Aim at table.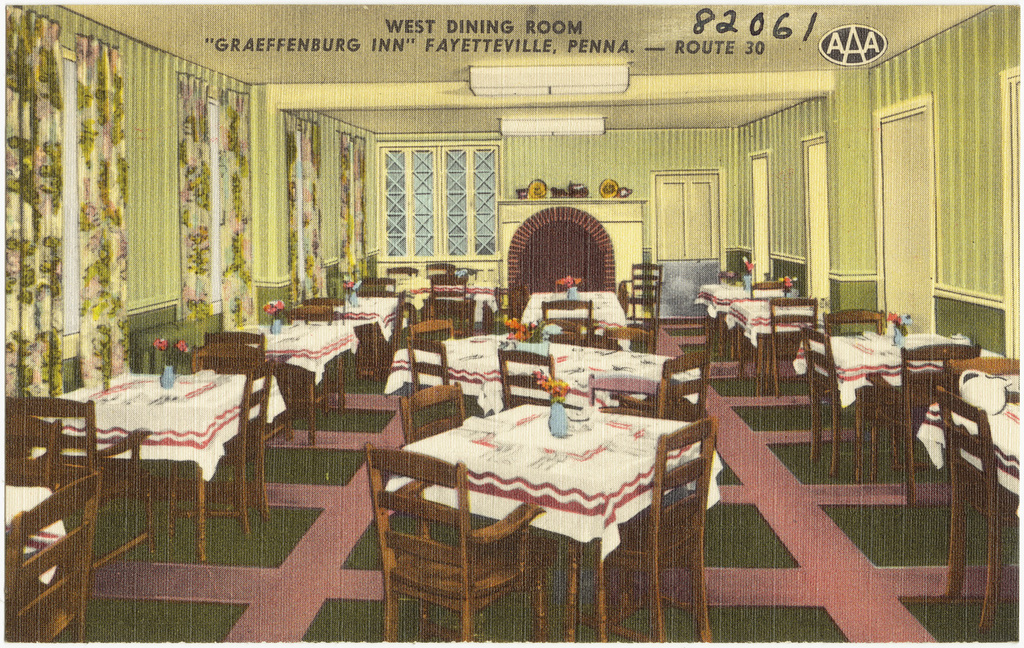
Aimed at [519,290,632,354].
